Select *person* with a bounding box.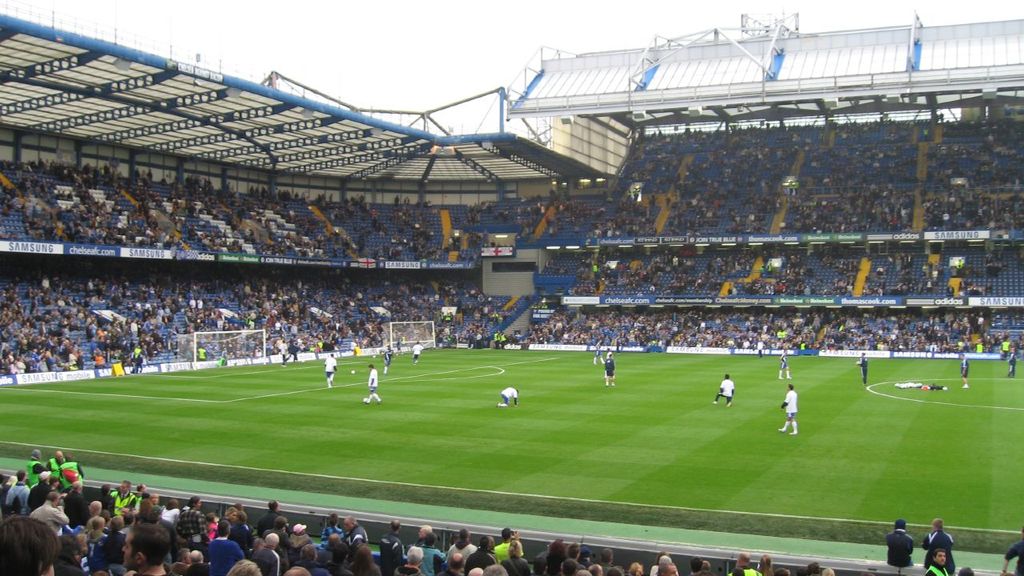
[x1=323, y1=354, x2=338, y2=387].
